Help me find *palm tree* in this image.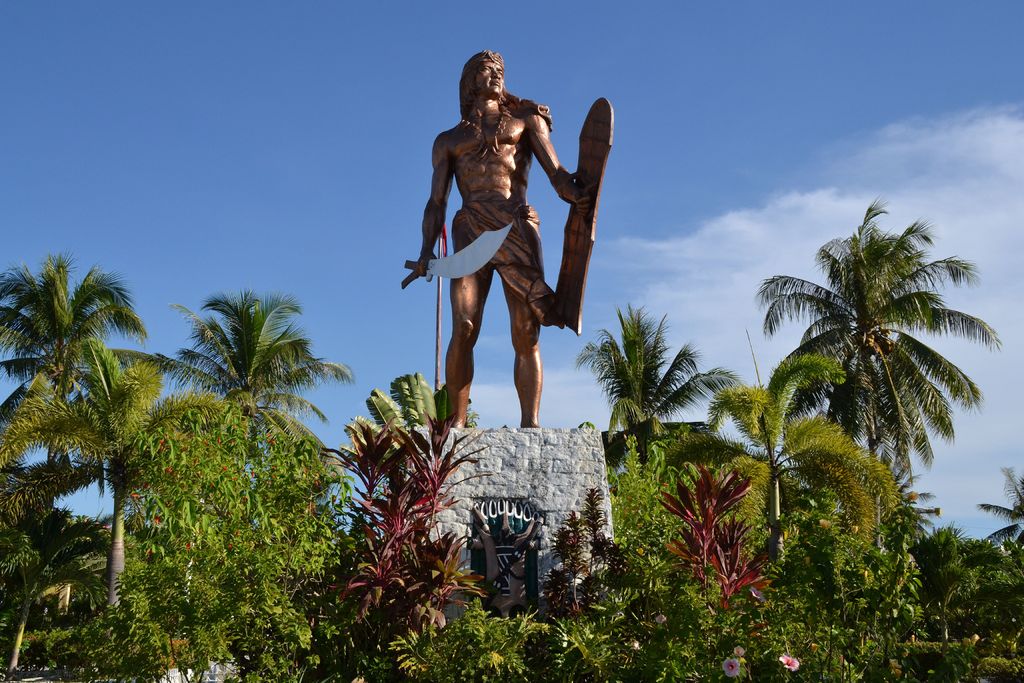
Found it: l=973, t=468, r=1023, b=569.
